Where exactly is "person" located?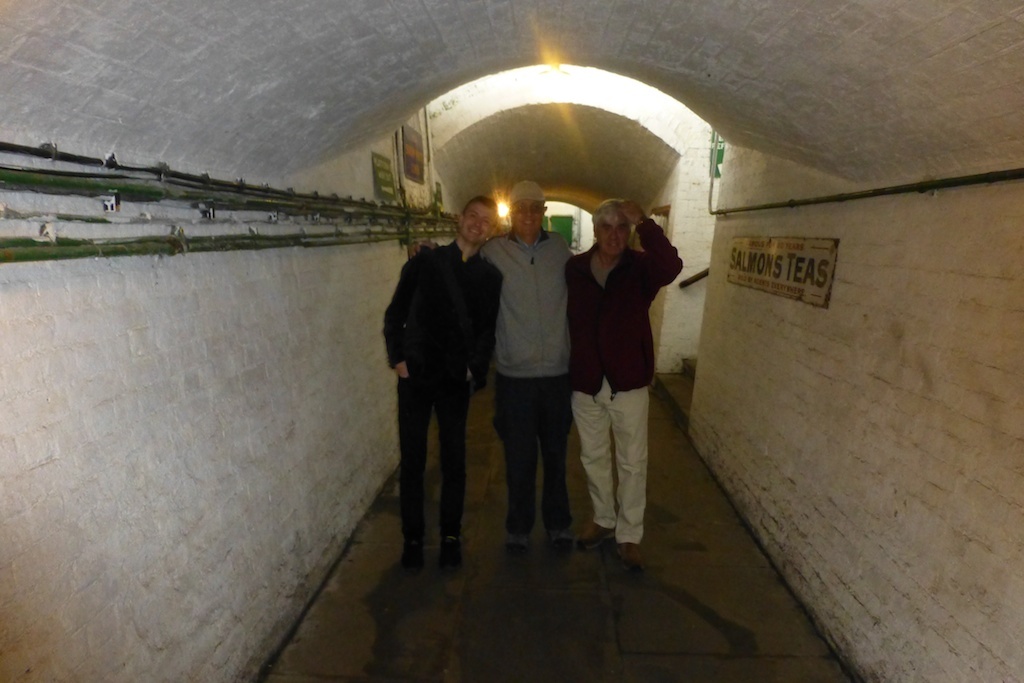
Its bounding box is 374, 195, 508, 586.
